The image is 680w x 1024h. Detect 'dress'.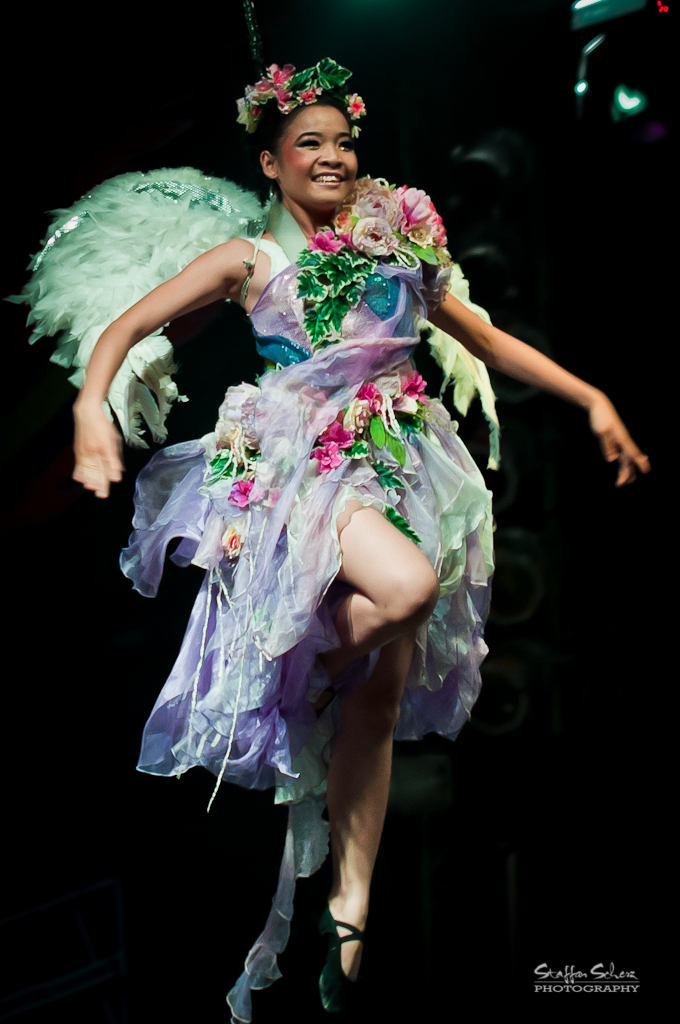
Detection: x1=116, y1=203, x2=497, y2=1023.
